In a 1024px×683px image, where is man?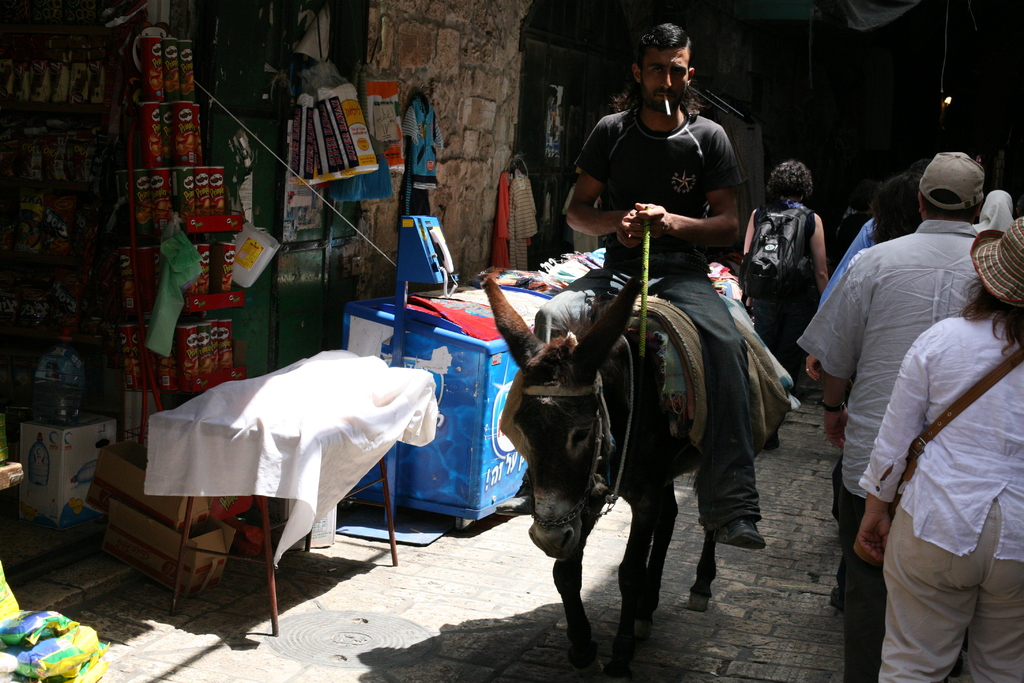
region(814, 107, 1019, 682).
